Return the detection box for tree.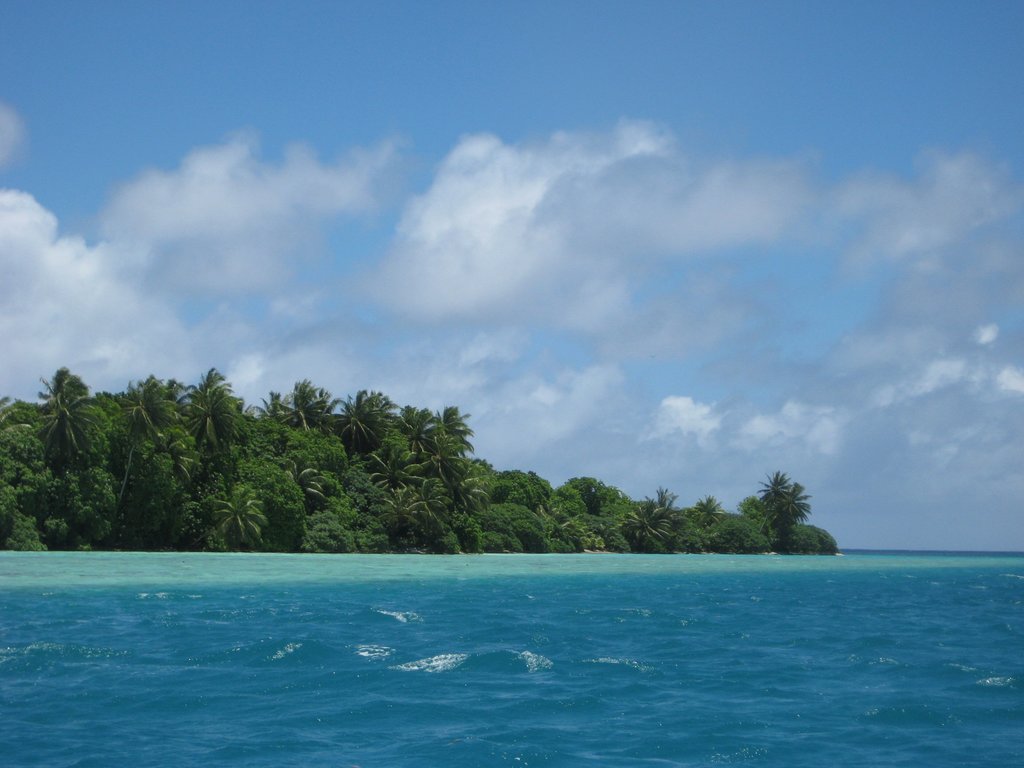
285:435:346:556.
